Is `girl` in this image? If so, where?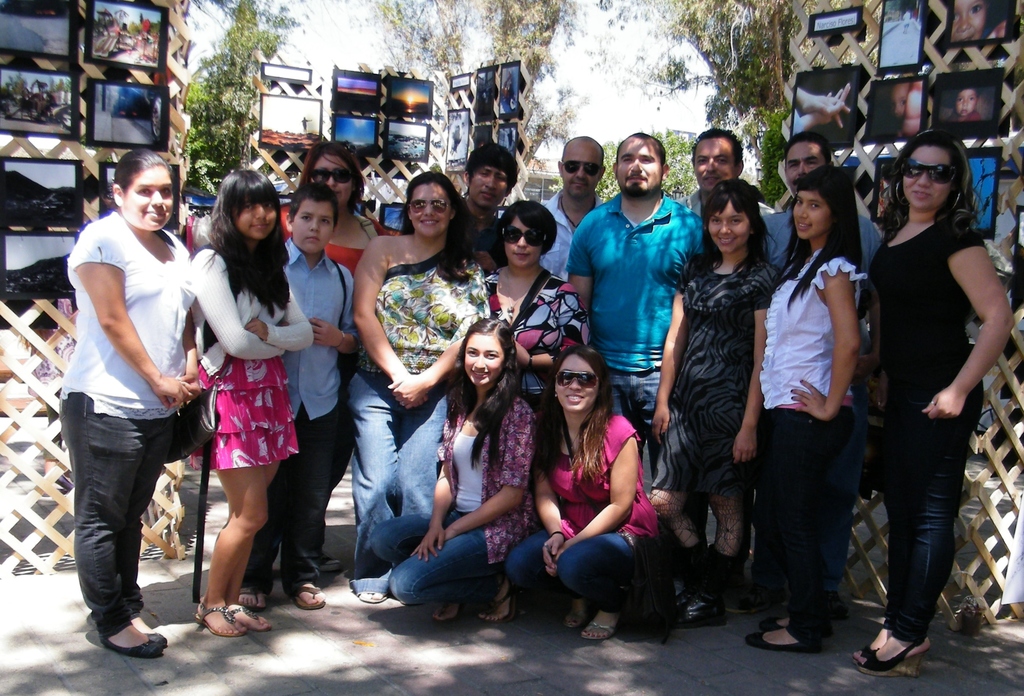
Yes, at (527,343,659,641).
